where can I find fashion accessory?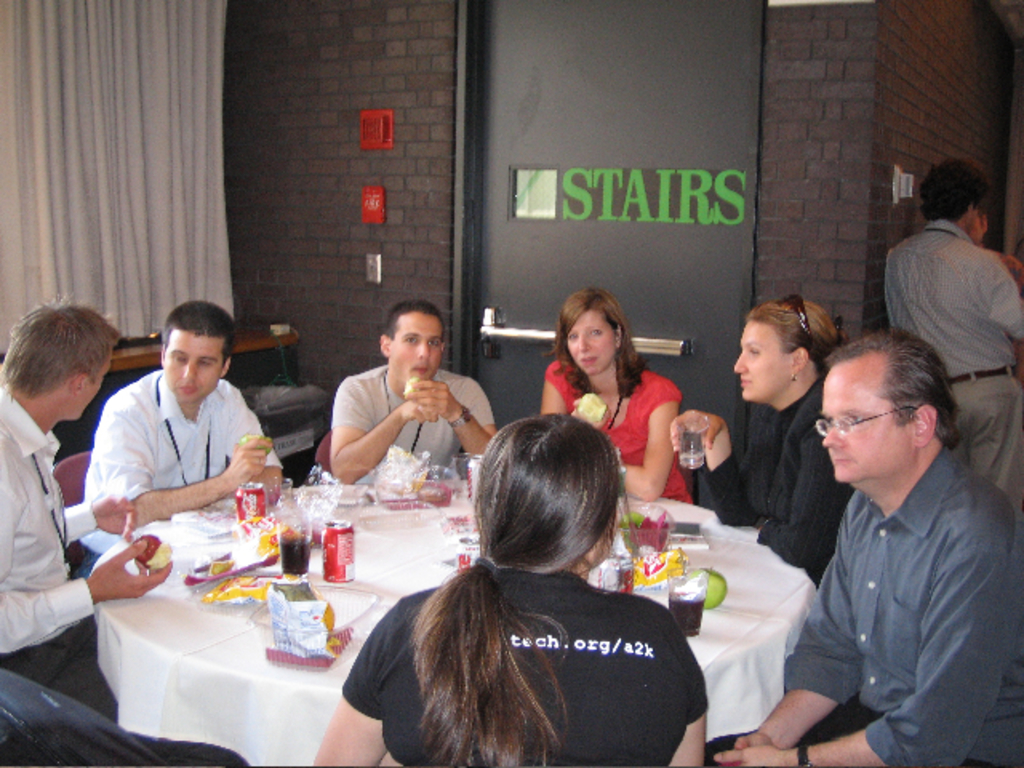
You can find it at 472:555:493:573.
